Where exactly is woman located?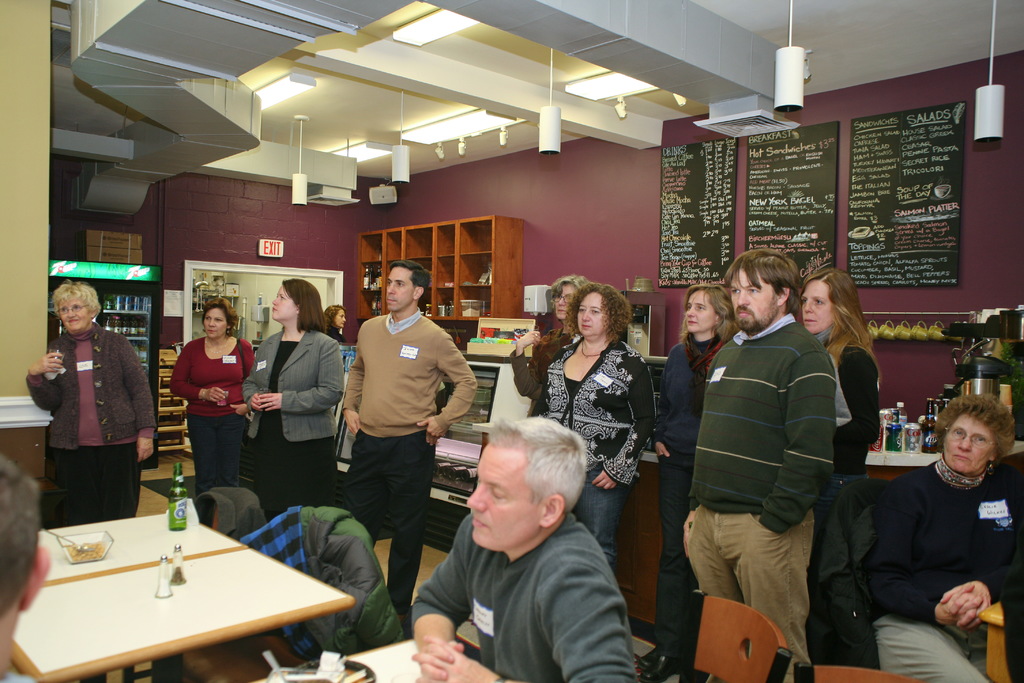
Its bounding box is select_region(866, 390, 1023, 682).
